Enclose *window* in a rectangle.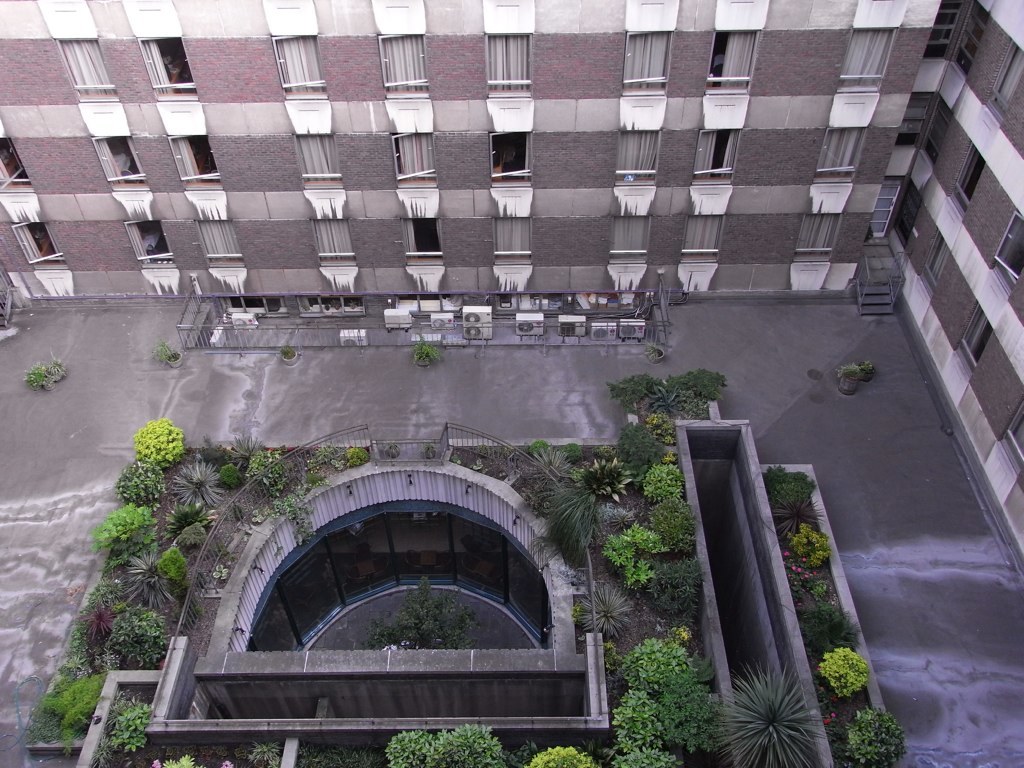
detection(949, 146, 984, 206).
